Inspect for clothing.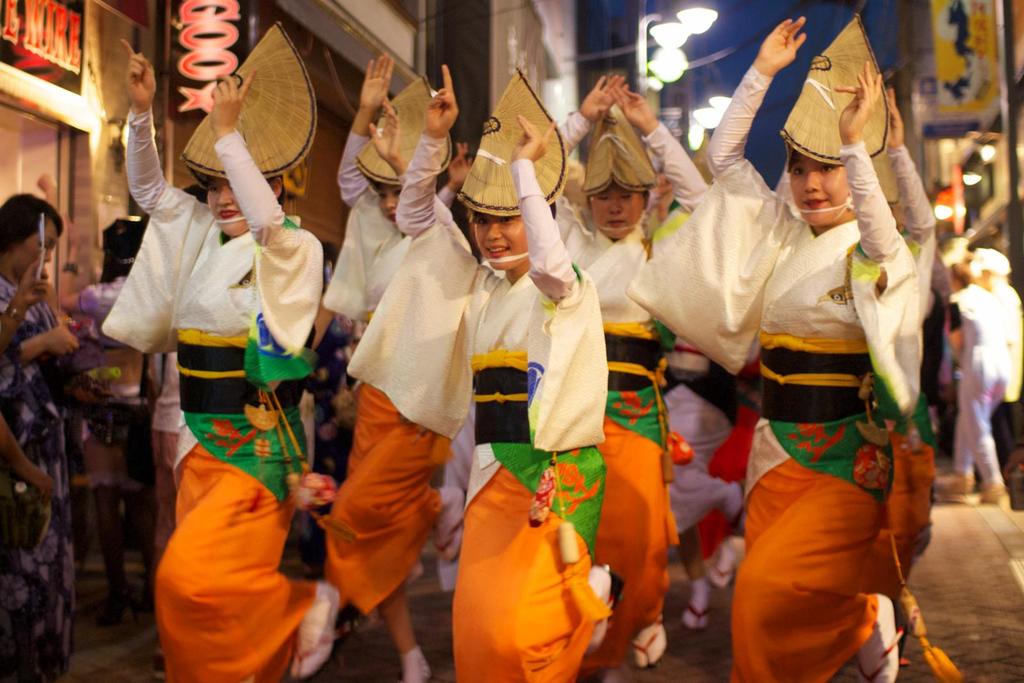
Inspection: x1=122 y1=124 x2=319 y2=669.
